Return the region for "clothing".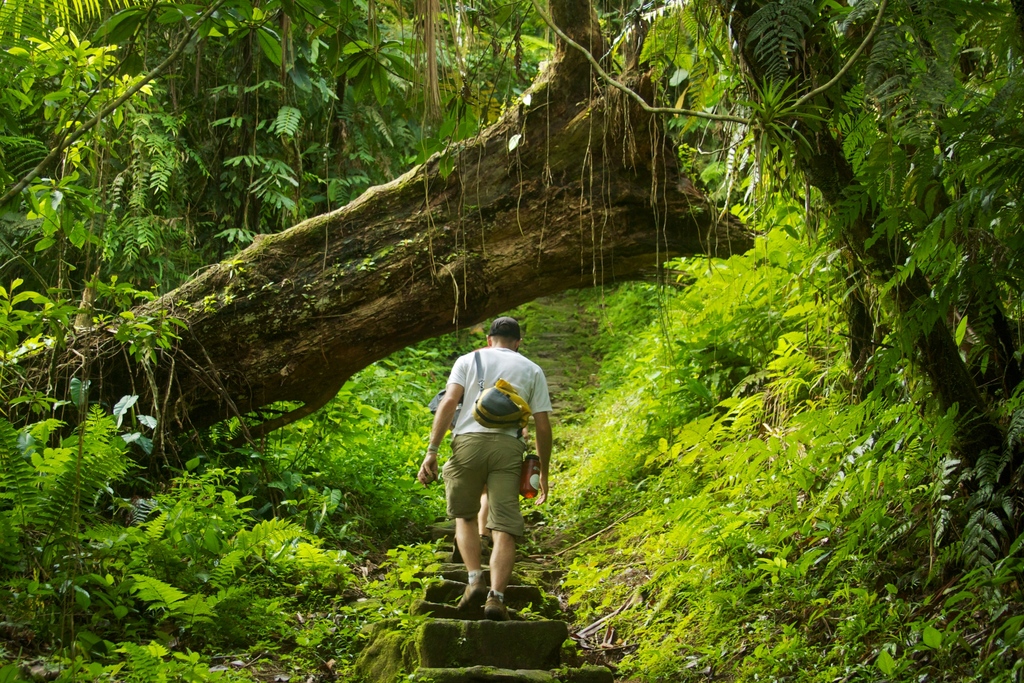
locate(444, 346, 552, 545).
